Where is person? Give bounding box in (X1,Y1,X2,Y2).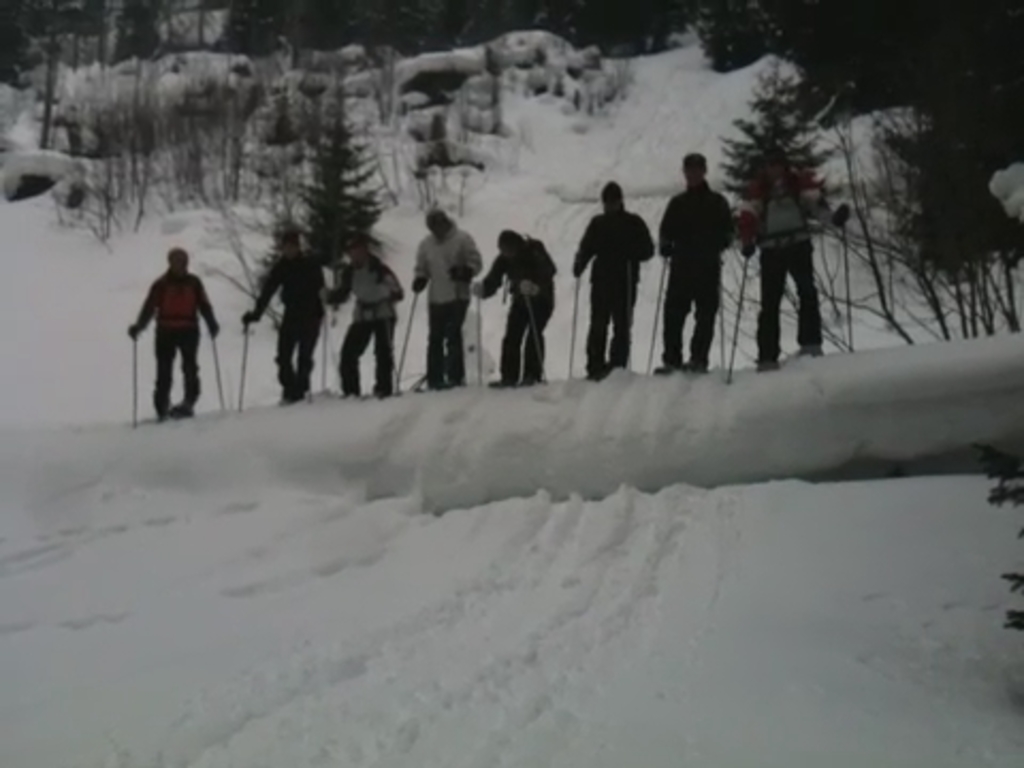
(314,237,407,397).
